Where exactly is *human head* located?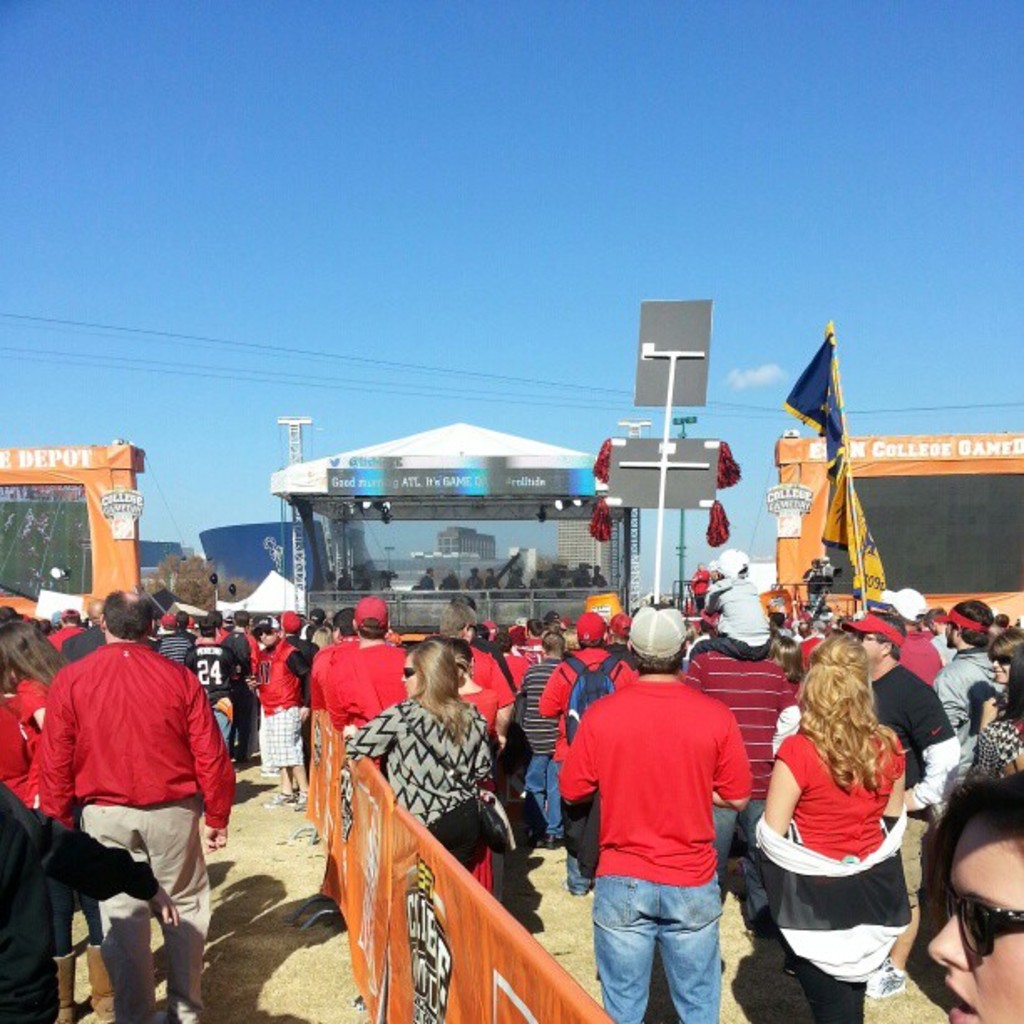
Its bounding box is [358,592,388,636].
